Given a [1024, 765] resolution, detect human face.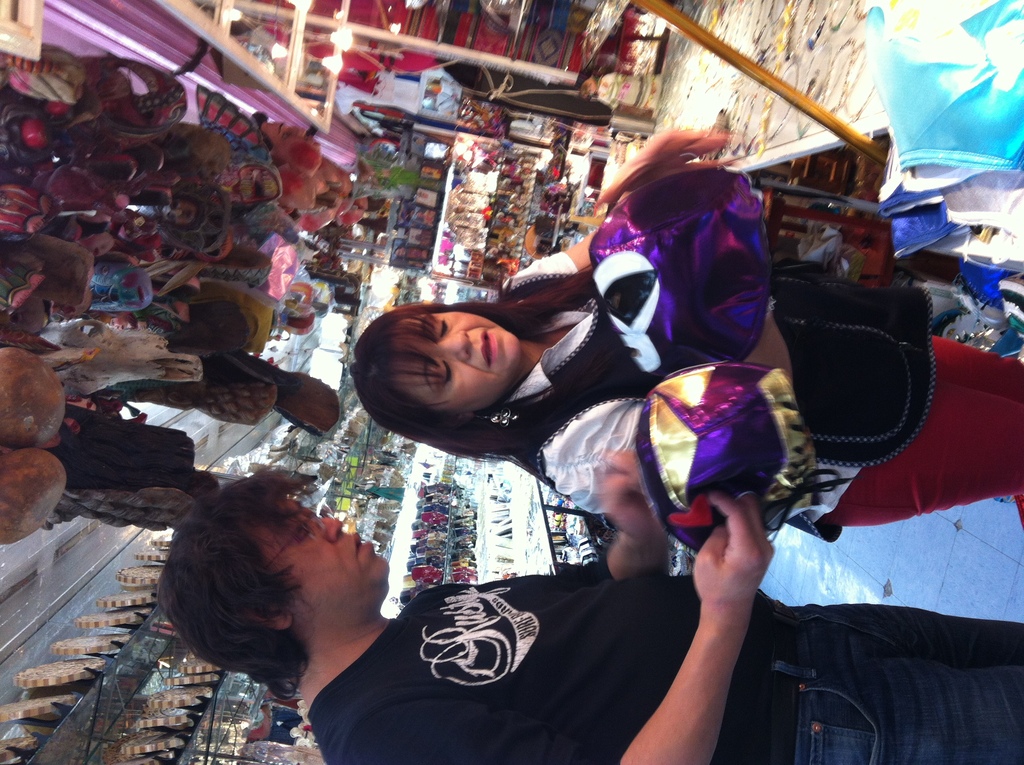
x1=253 y1=493 x2=387 y2=634.
